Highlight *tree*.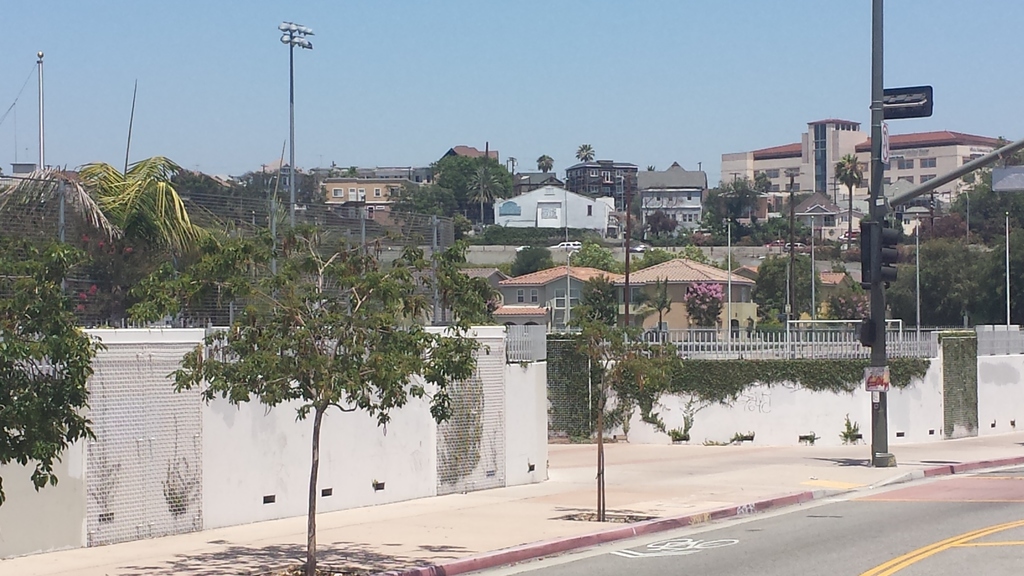
Highlighted region: l=518, t=241, r=552, b=275.
